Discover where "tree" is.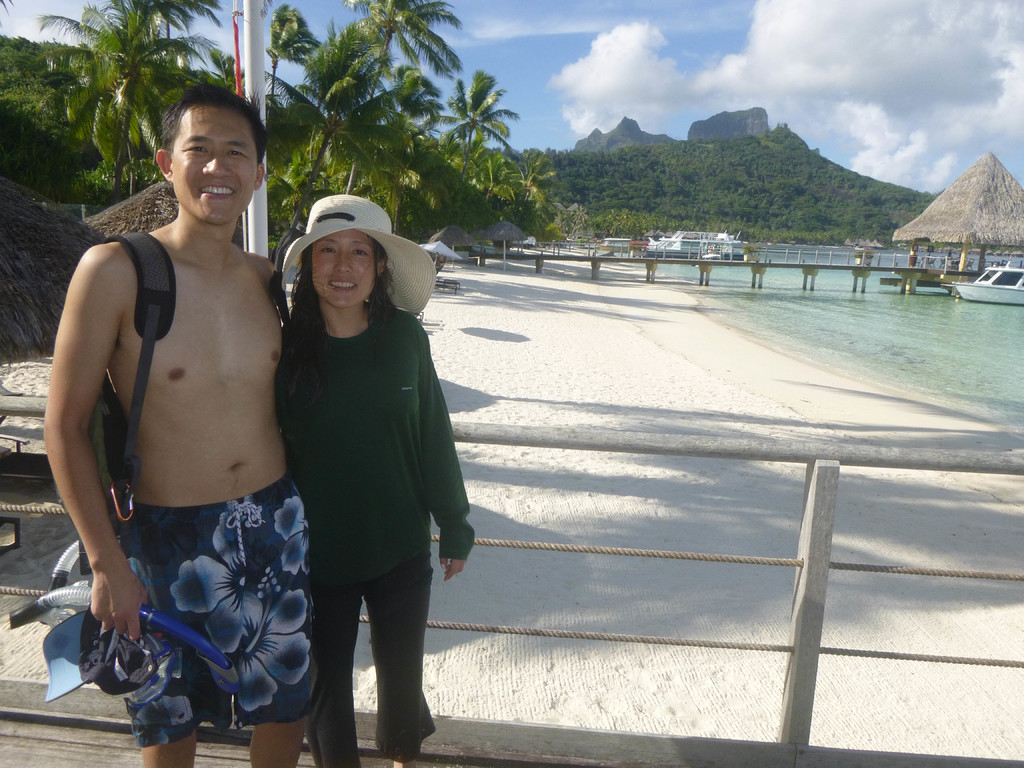
Discovered at box(269, 0, 555, 291).
